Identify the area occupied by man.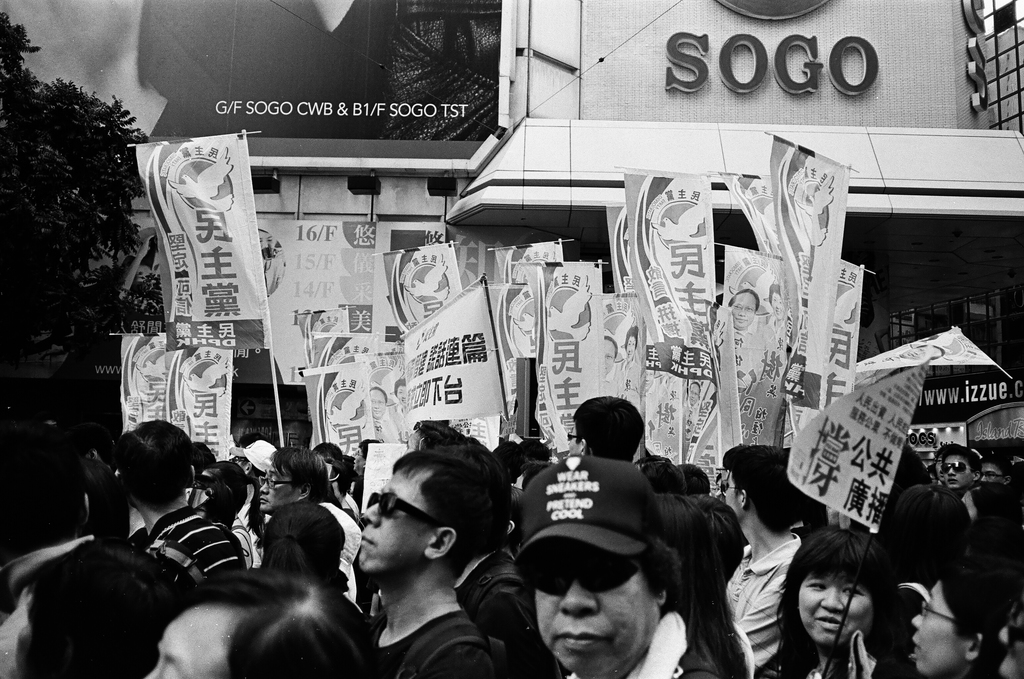
Area: <bbox>257, 502, 384, 678</bbox>.
